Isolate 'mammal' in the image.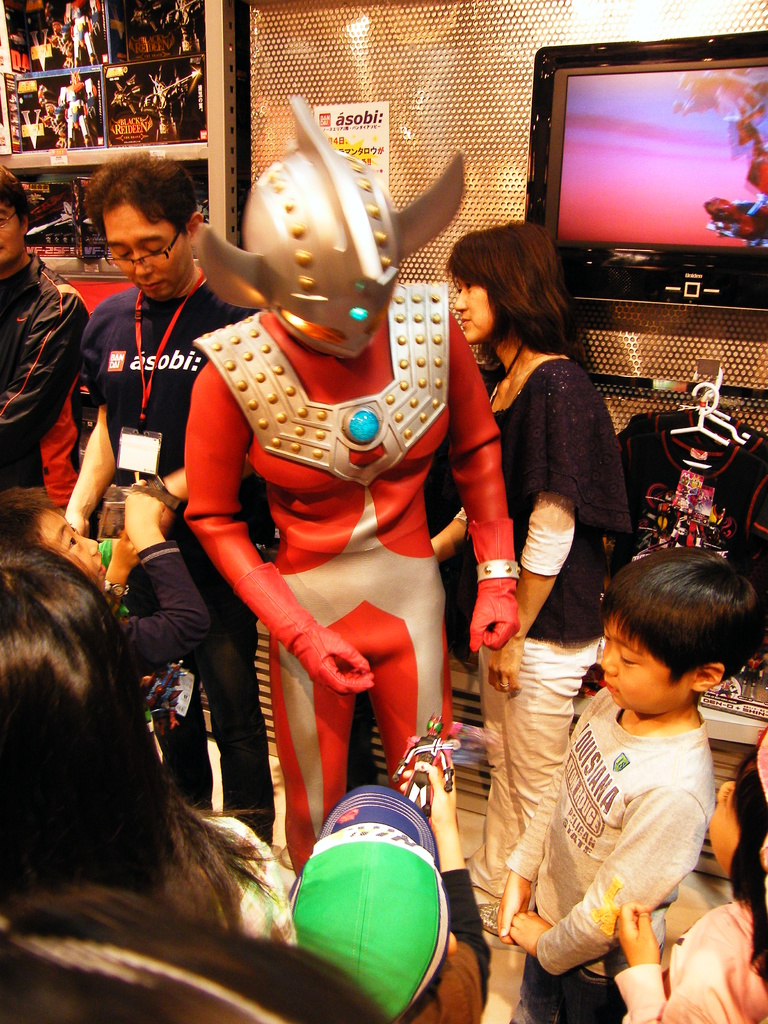
Isolated region: detection(0, 536, 382, 1023).
